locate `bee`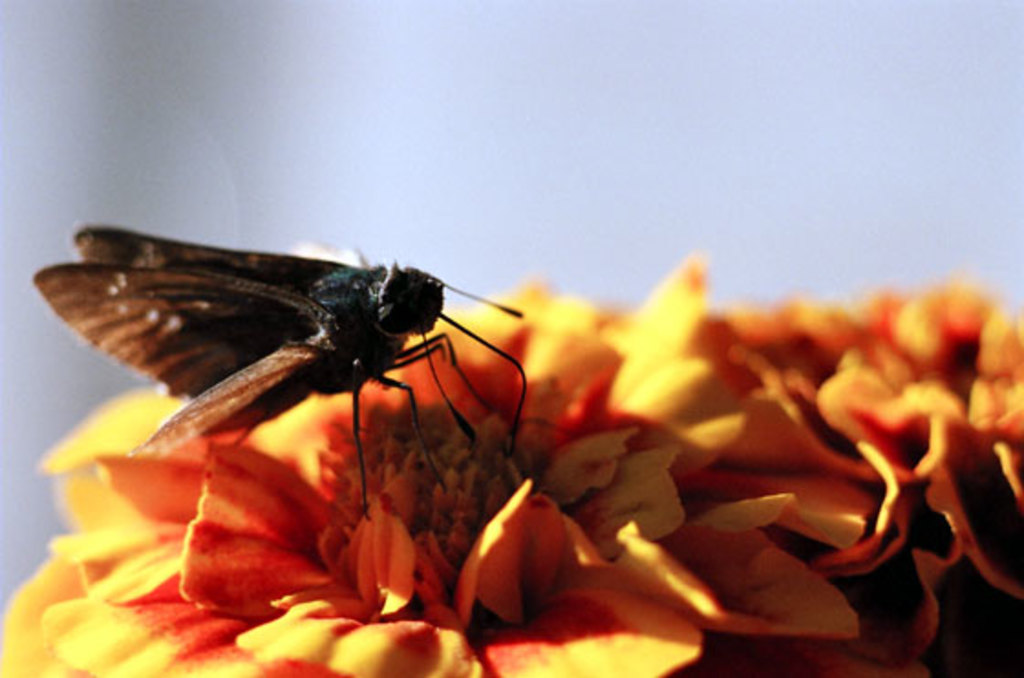
<region>62, 227, 543, 499</region>
